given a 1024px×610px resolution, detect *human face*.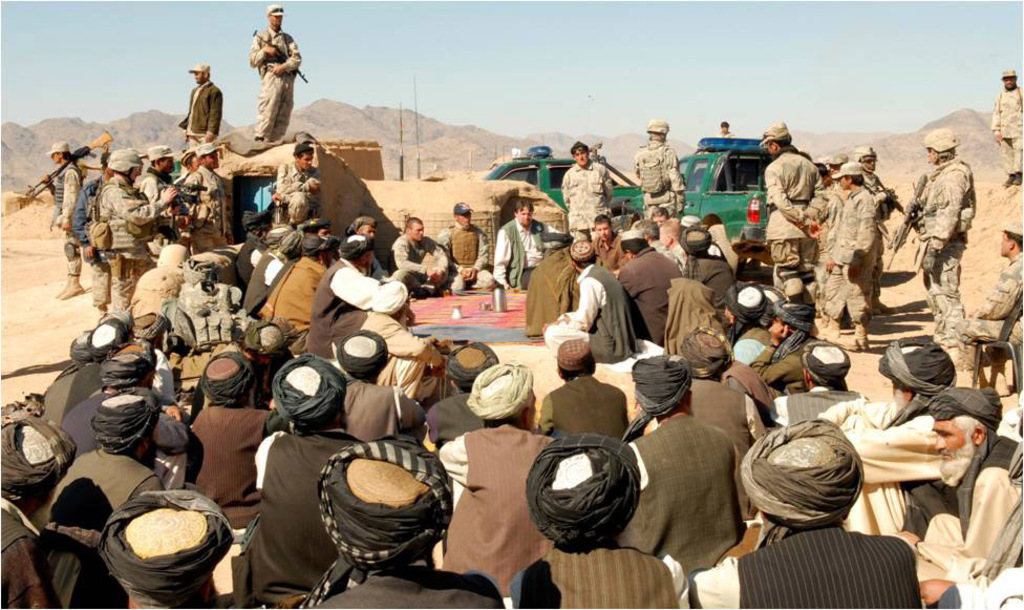
<box>1000,234,1014,255</box>.
